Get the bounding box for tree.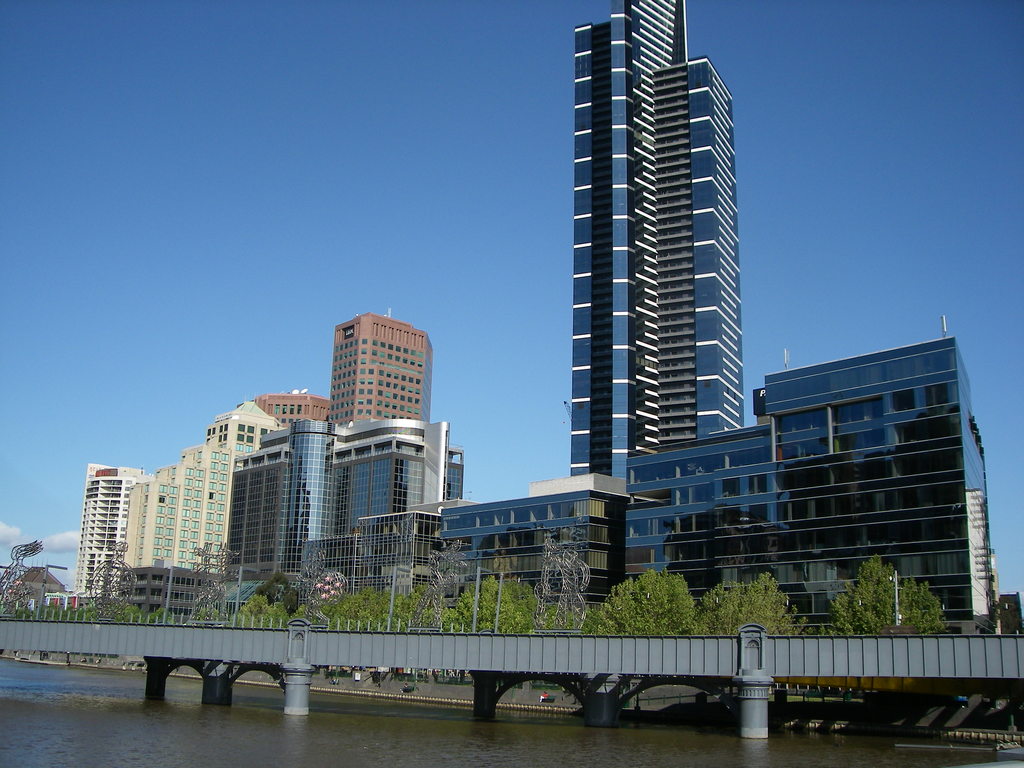
bbox(531, 521, 601, 627).
